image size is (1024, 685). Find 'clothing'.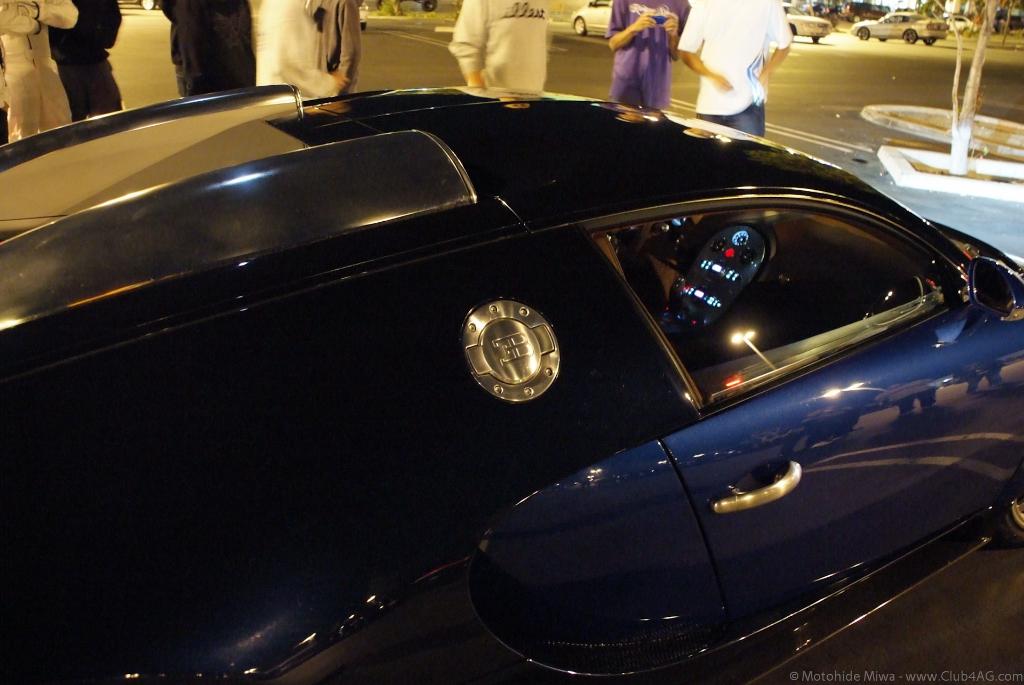
(x1=451, y1=1, x2=552, y2=97).
